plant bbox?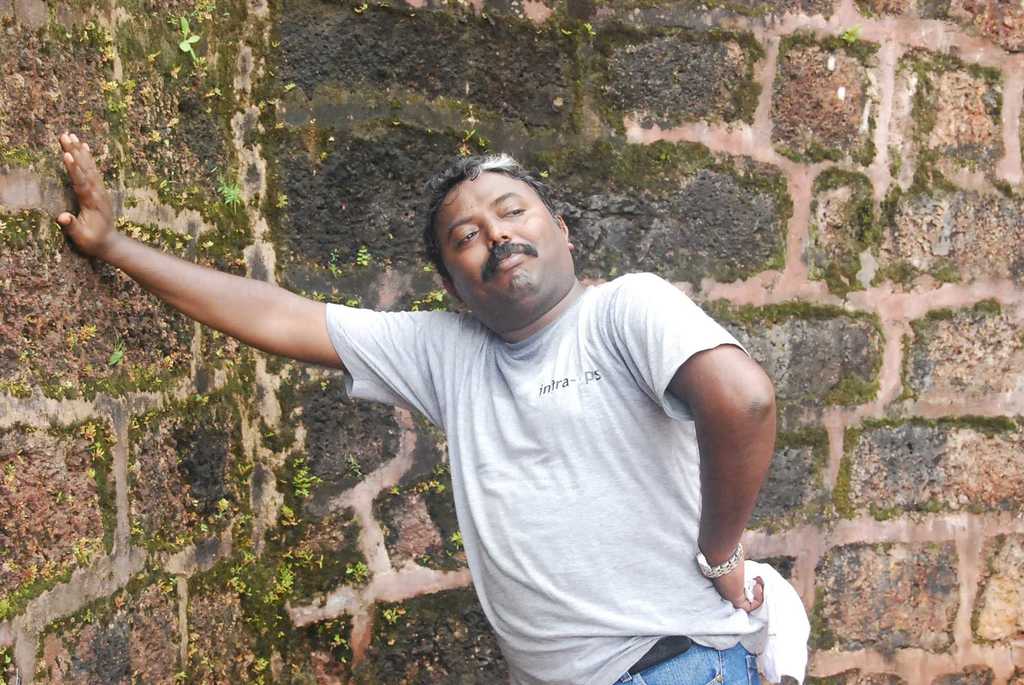
{"left": 380, "top": 603, "right": 401, "bottom": 624}
